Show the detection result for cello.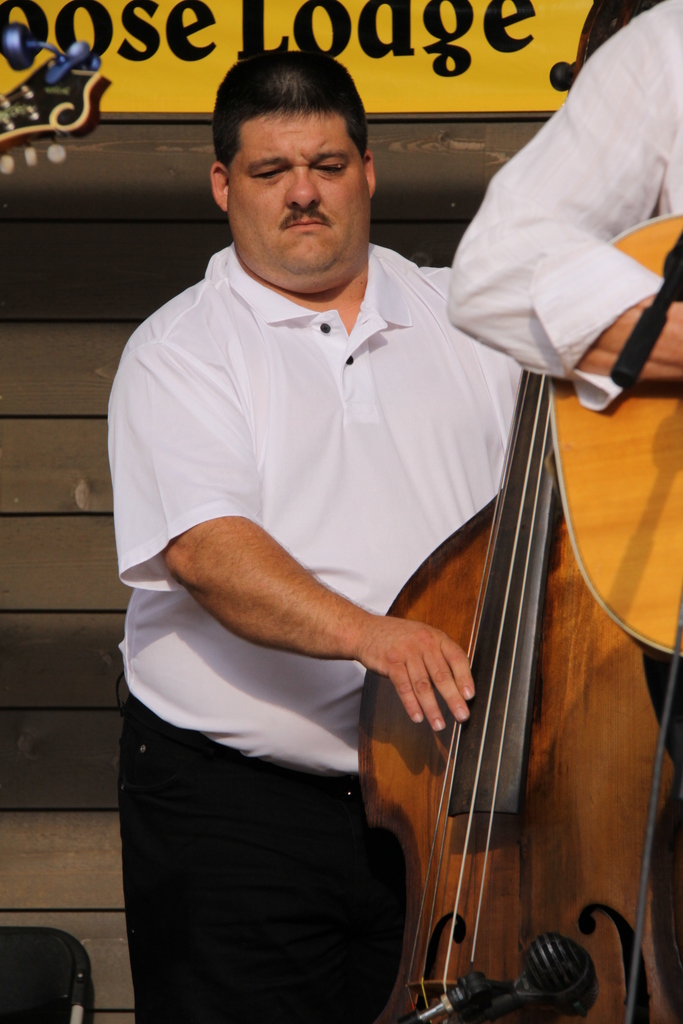
box=[365, 368, 682, 1023].
